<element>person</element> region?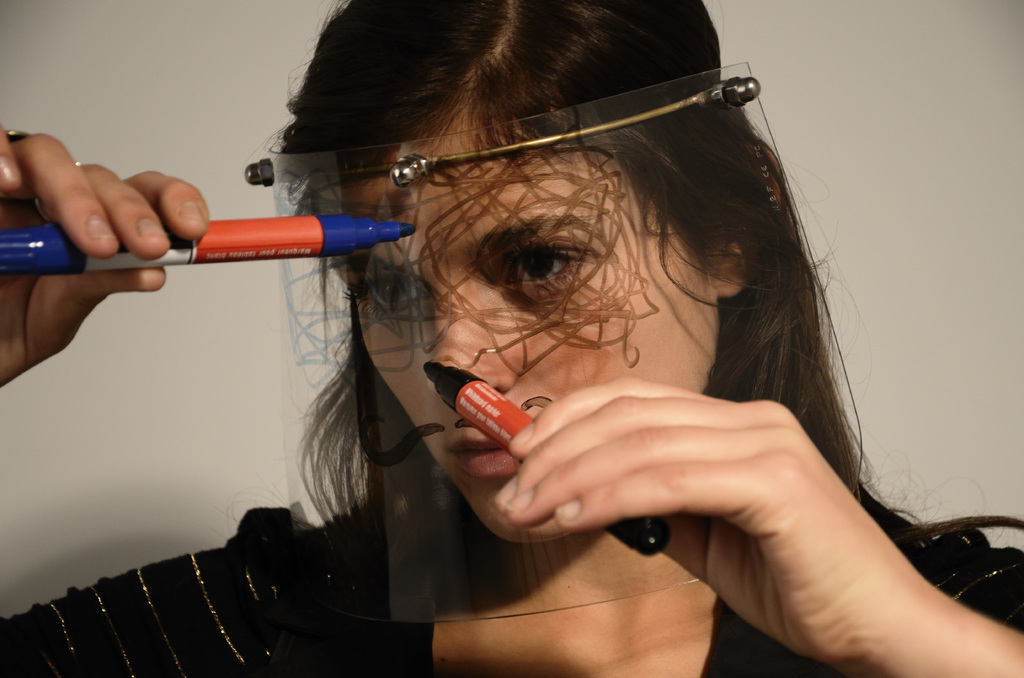
[left=0, top=0, right=1023, bottom=677]
